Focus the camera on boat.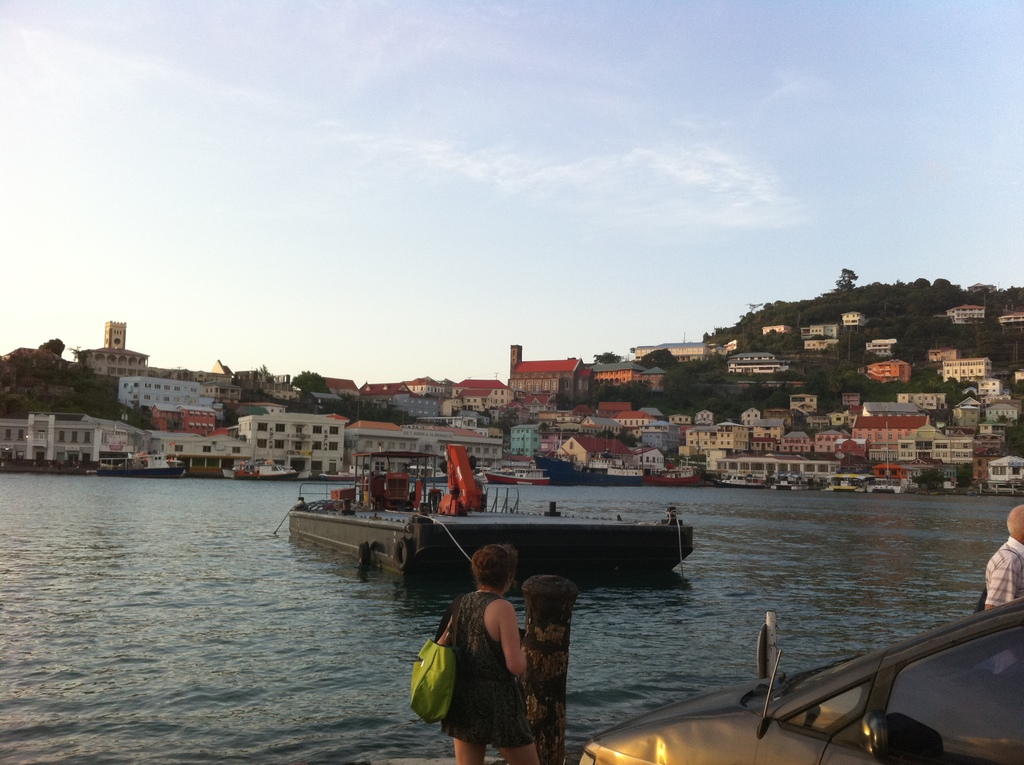
Focus region: (x1=403, y1=460, x2=469, y2=486).
